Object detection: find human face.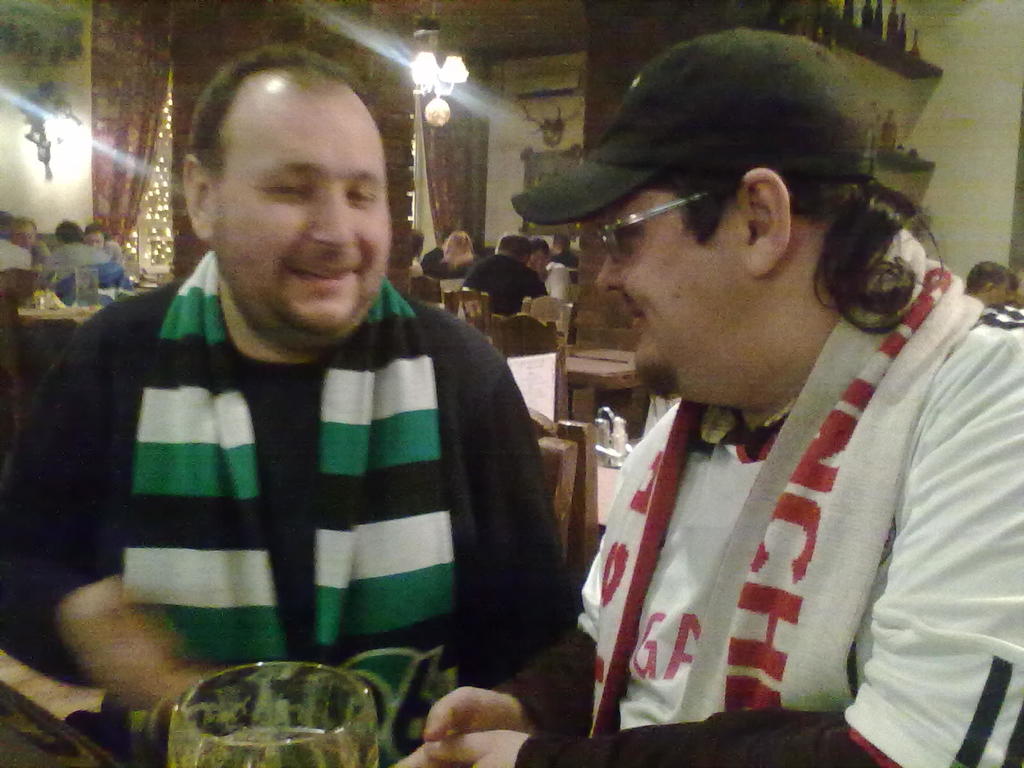
(212, 107, 394, 332).
